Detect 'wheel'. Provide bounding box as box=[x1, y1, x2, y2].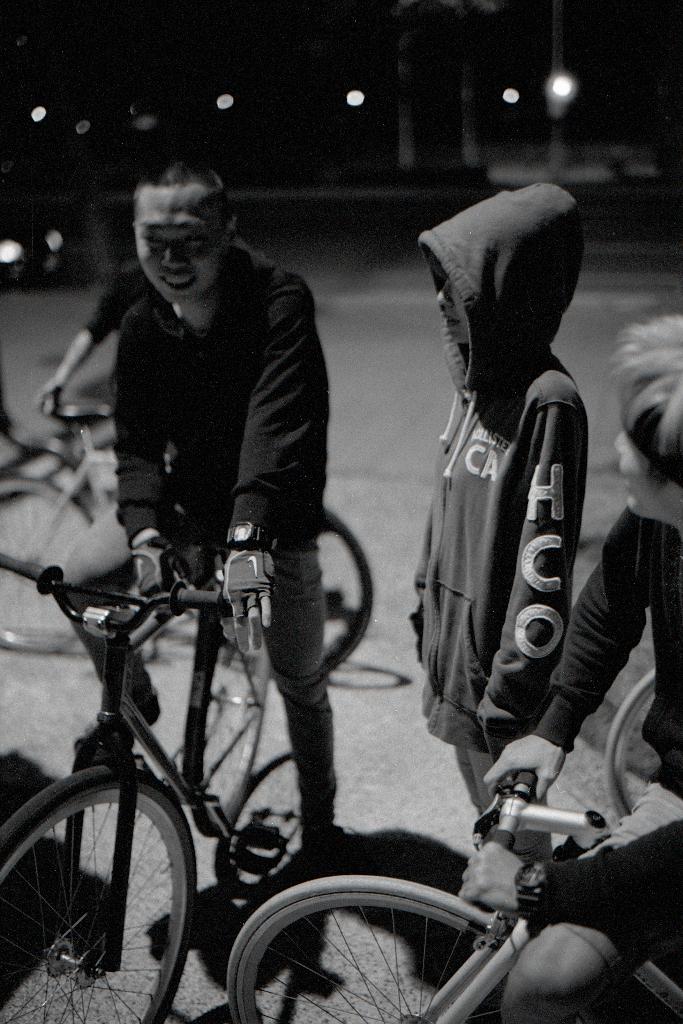
box=[227, 875, 513, 1023].
